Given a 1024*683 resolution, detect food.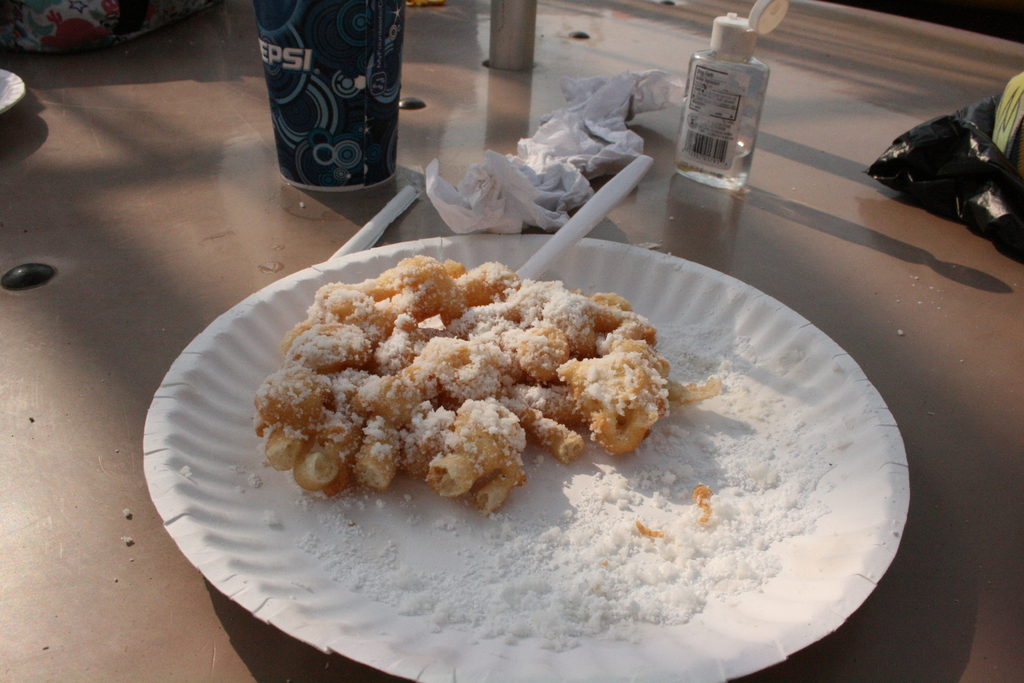
243/249/689/532.
